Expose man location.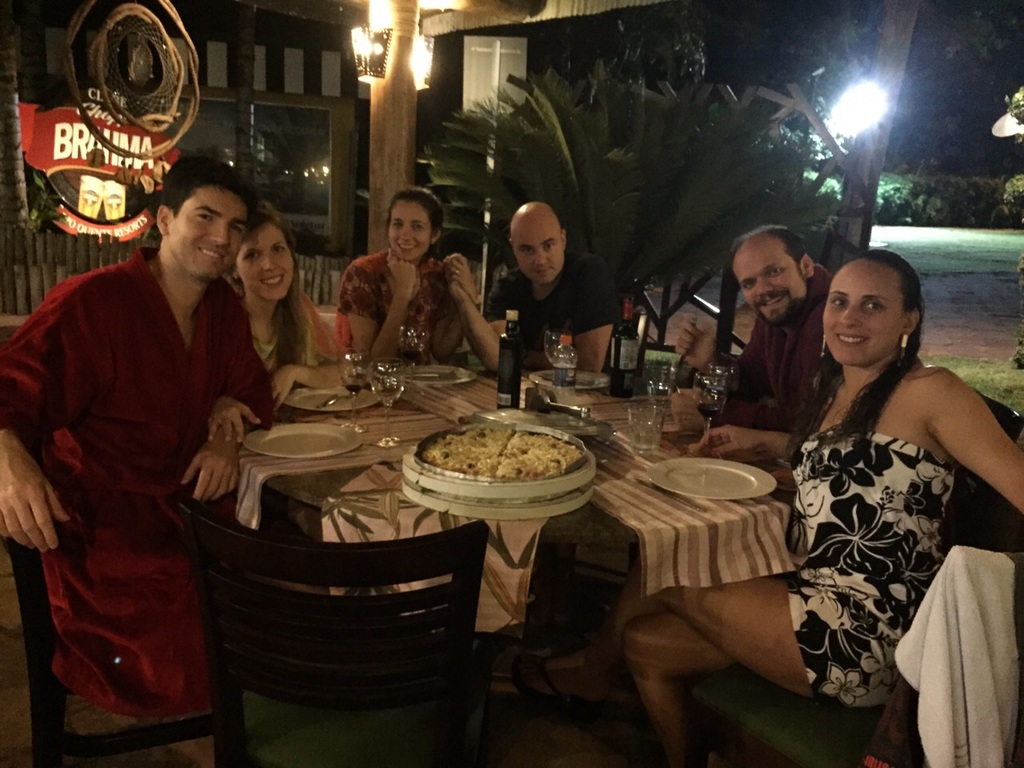
Exposed at (666, 221, 838, 418).
